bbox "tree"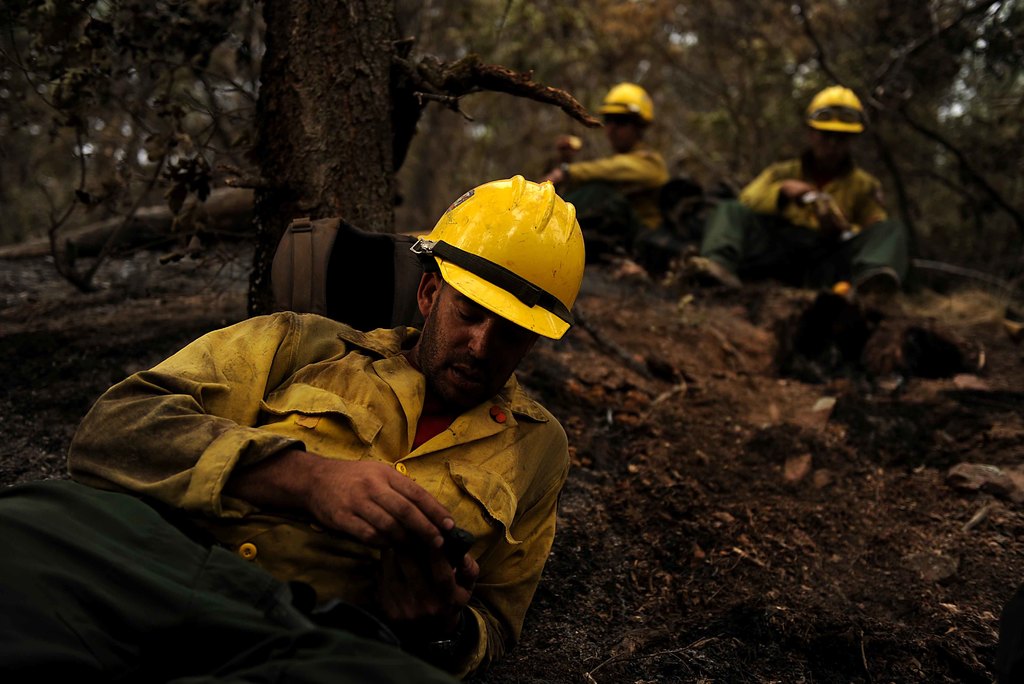
0/0/1023/316
